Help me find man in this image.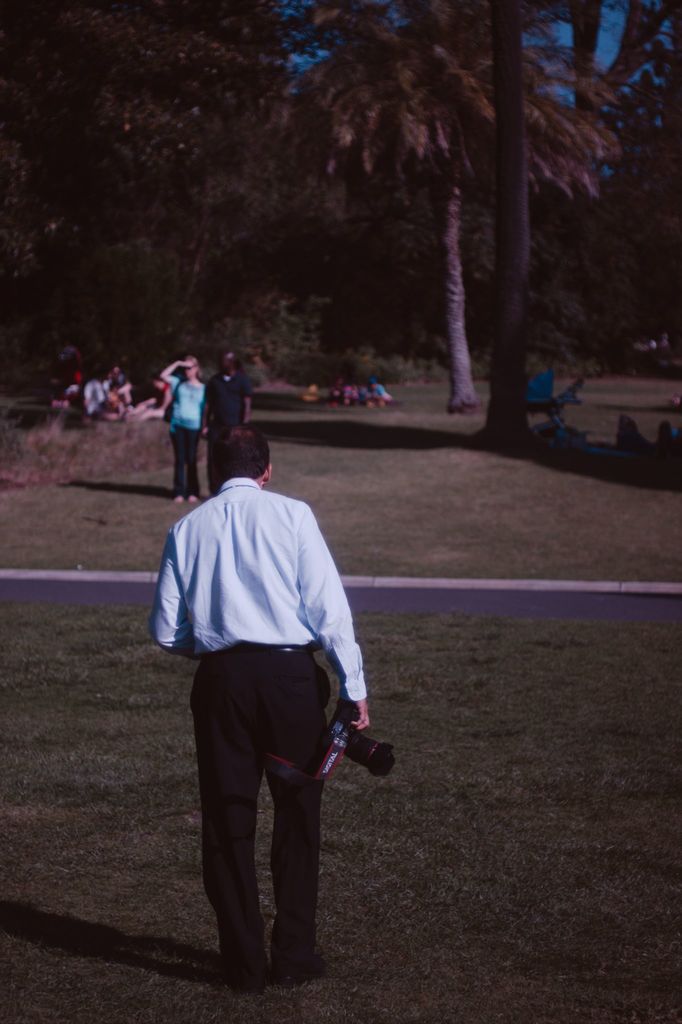
Found it: (200, 347, 253, 497).
